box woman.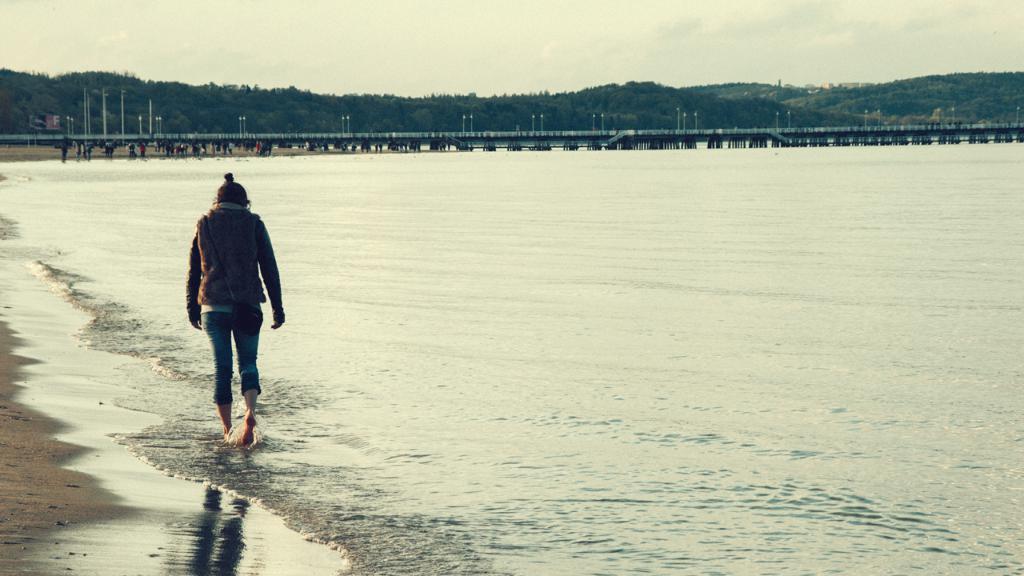
detection(185, 171, 285, 448).
